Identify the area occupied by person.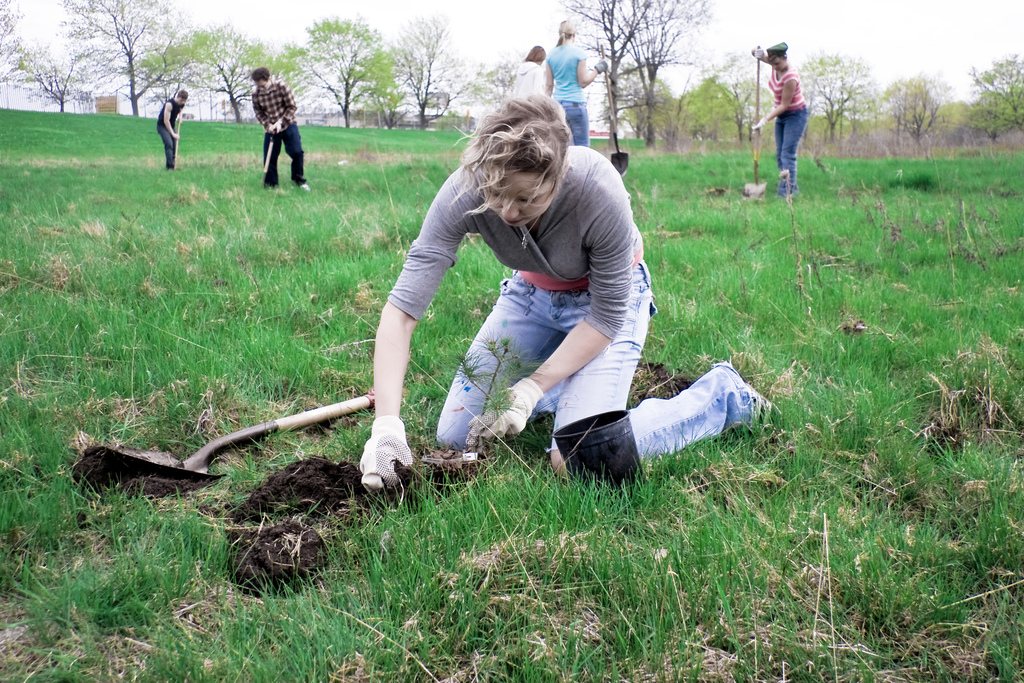
Area: Rect(514, 45, 547, 99).
